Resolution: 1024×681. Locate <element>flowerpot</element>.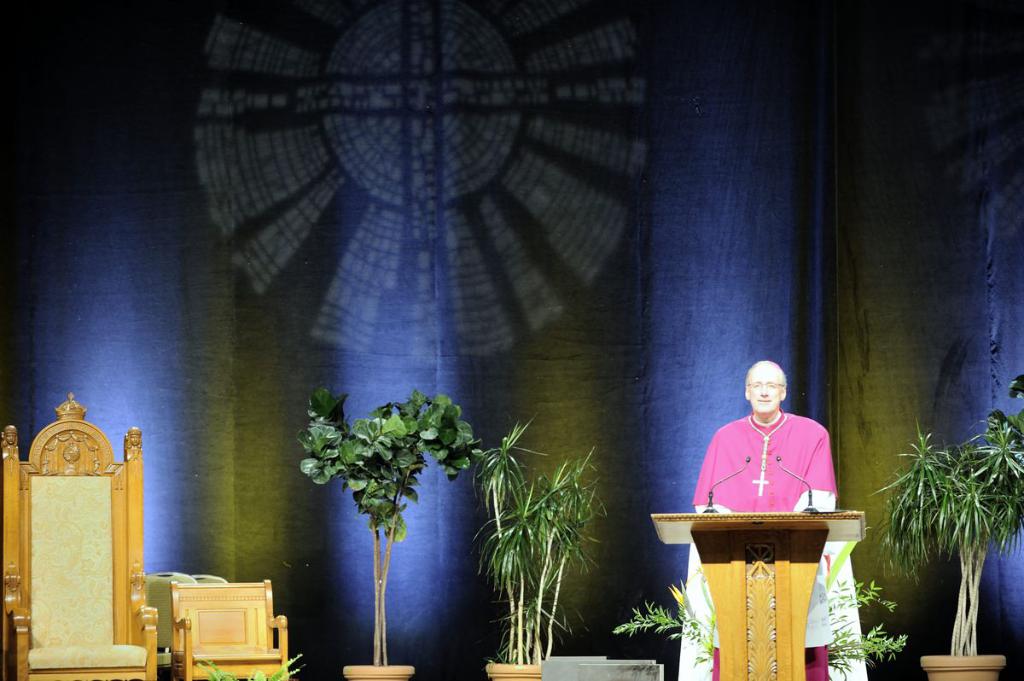
[486,661,541,680].
